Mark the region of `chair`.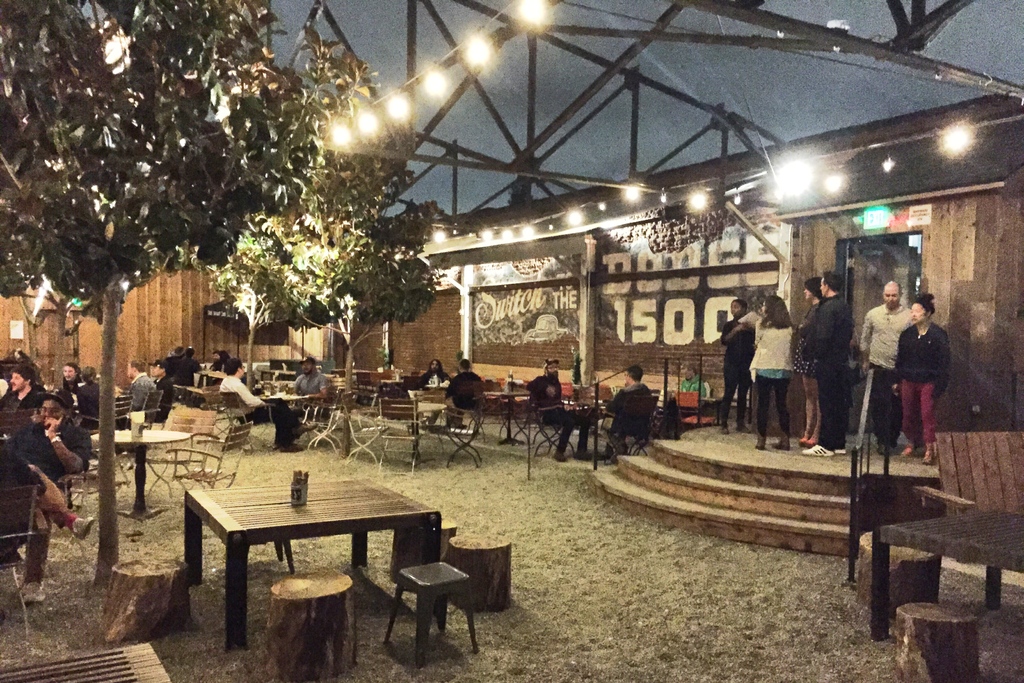
Region: l=676, t=394, r=712, b=436.
